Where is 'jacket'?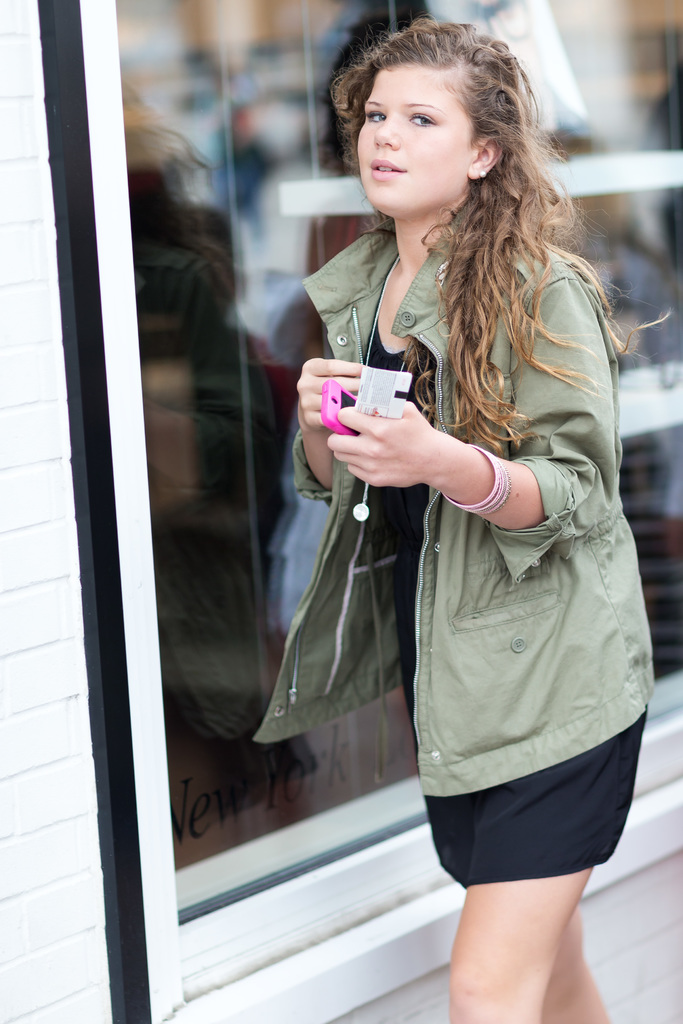
201/132/646/852.
